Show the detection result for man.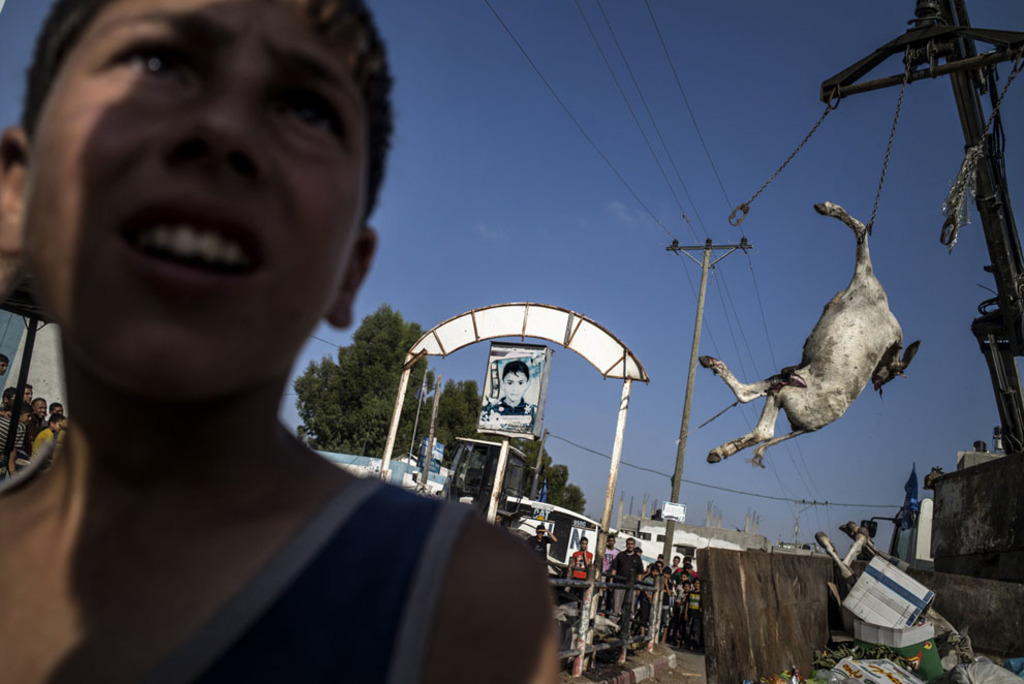
0, 1, 566, 683.
